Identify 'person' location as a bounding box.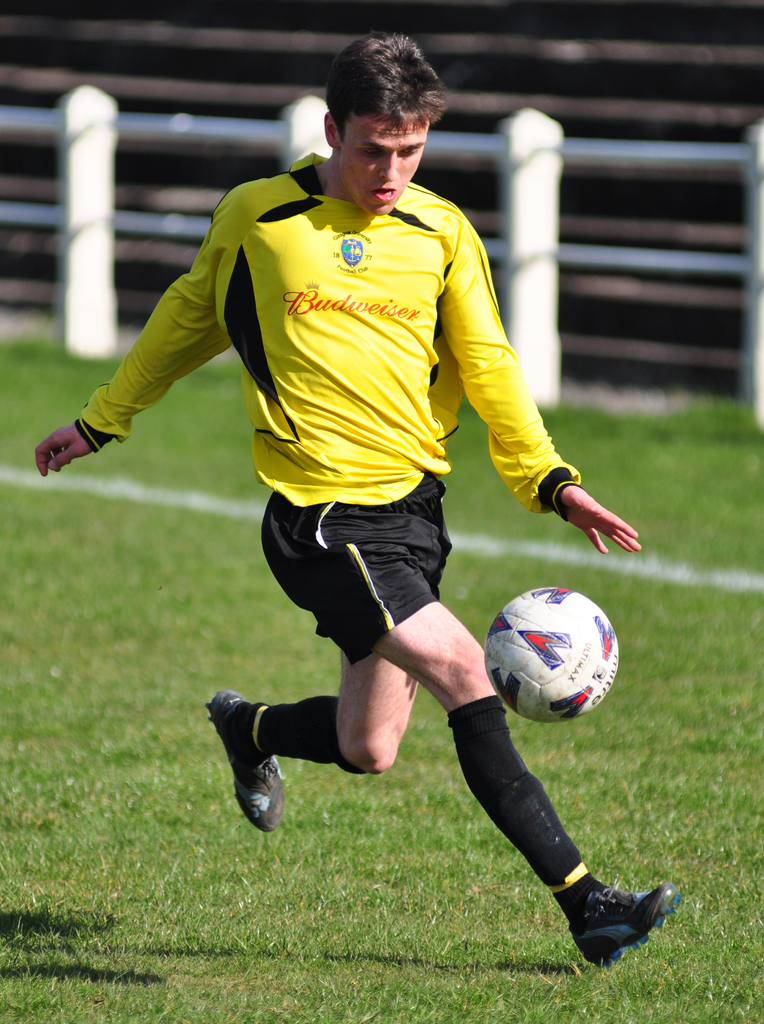
105:74:618:958.
